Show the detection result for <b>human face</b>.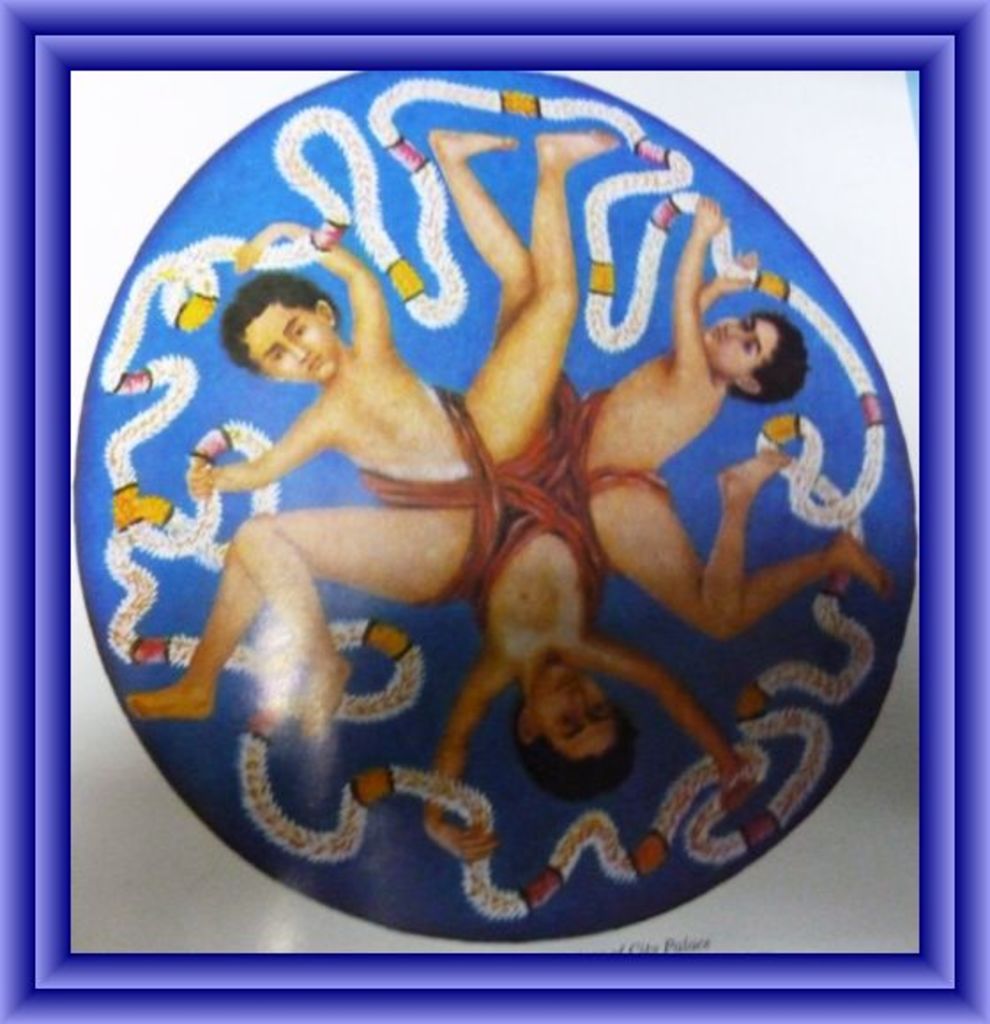
536, 665, 615, 753.
